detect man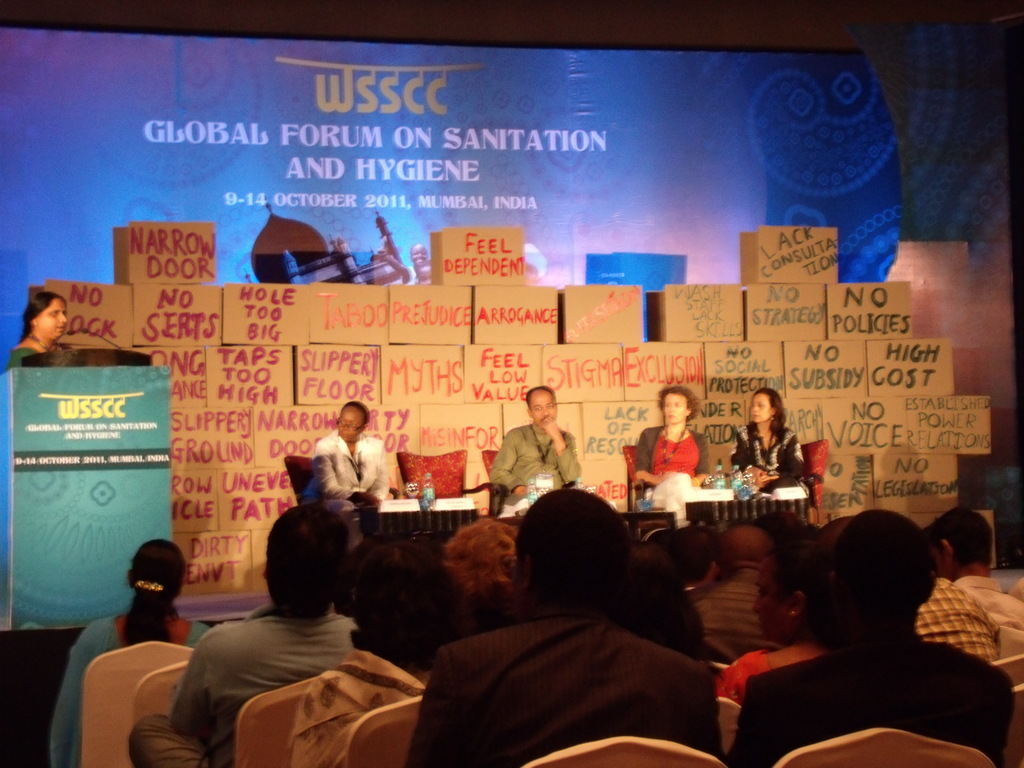
region(486, 383, 583, 509)
